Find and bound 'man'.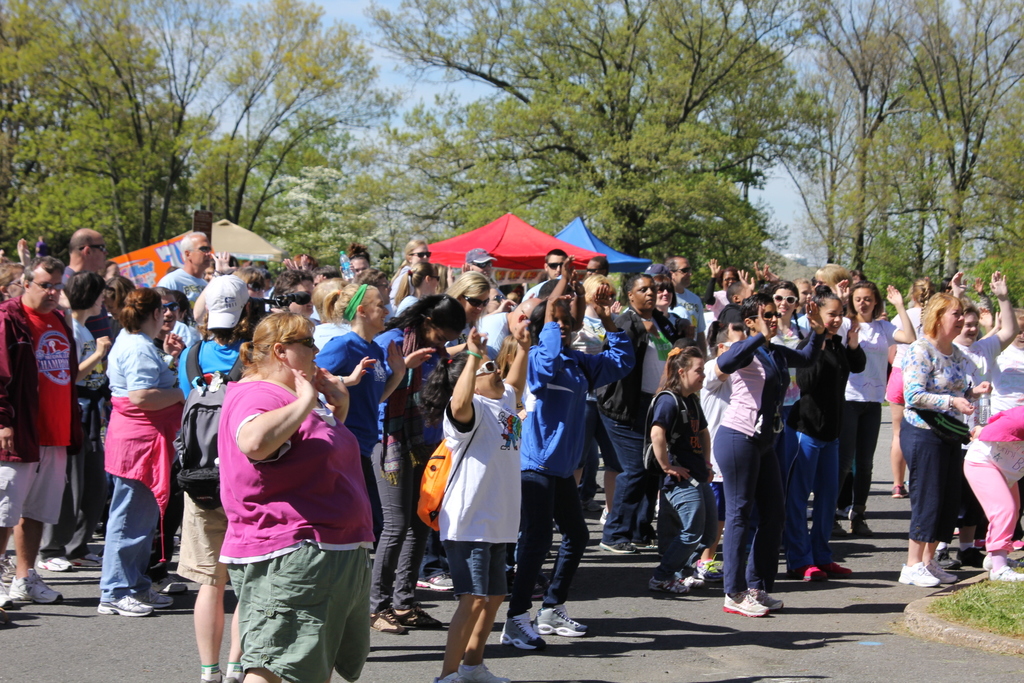
Bound: 60/226/109/306.
